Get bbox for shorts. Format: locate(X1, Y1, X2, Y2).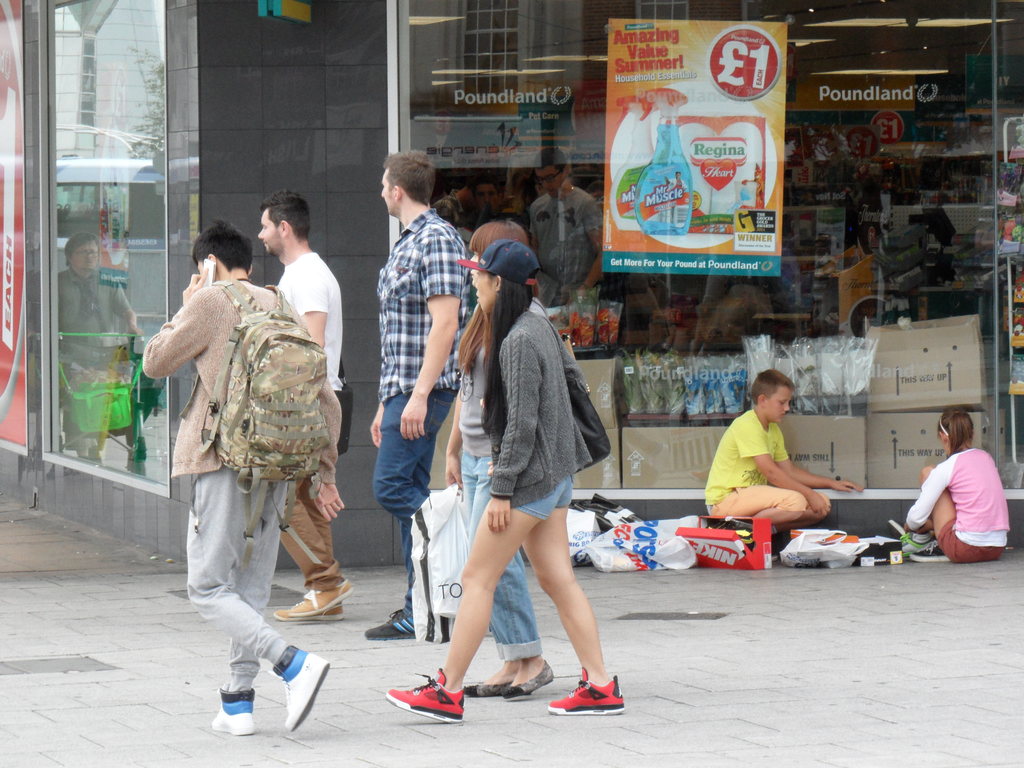
locate(931, 517, 1008, 565).
